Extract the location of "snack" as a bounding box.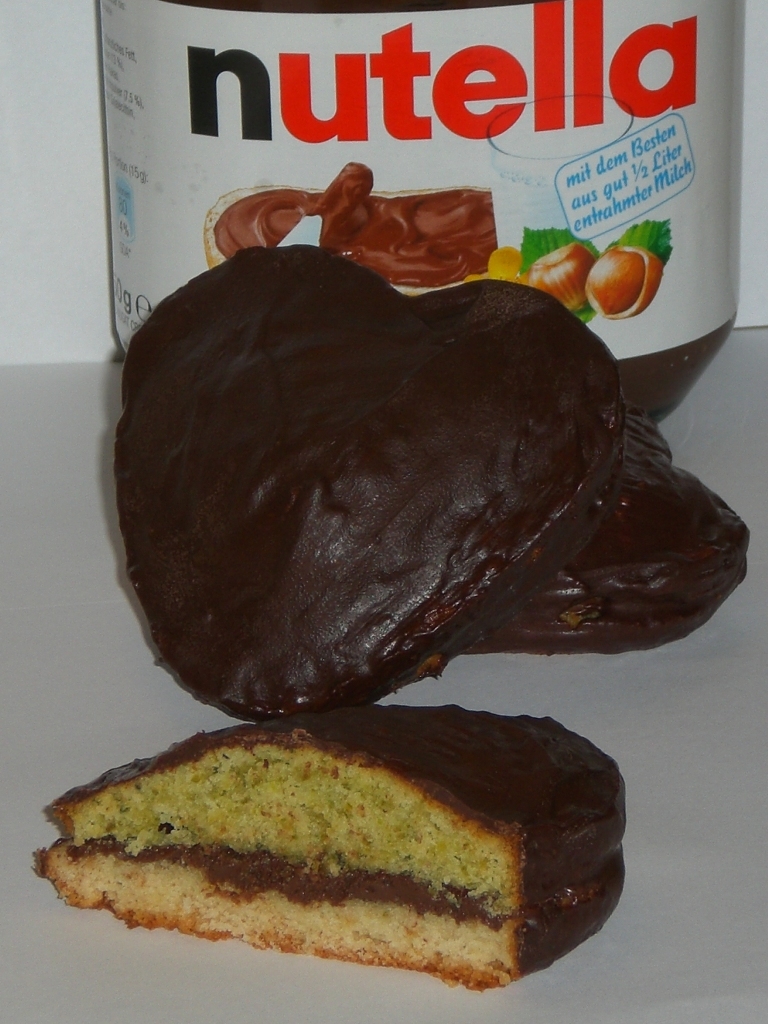
x1=107 y1=242 x2=621 y2=724.
